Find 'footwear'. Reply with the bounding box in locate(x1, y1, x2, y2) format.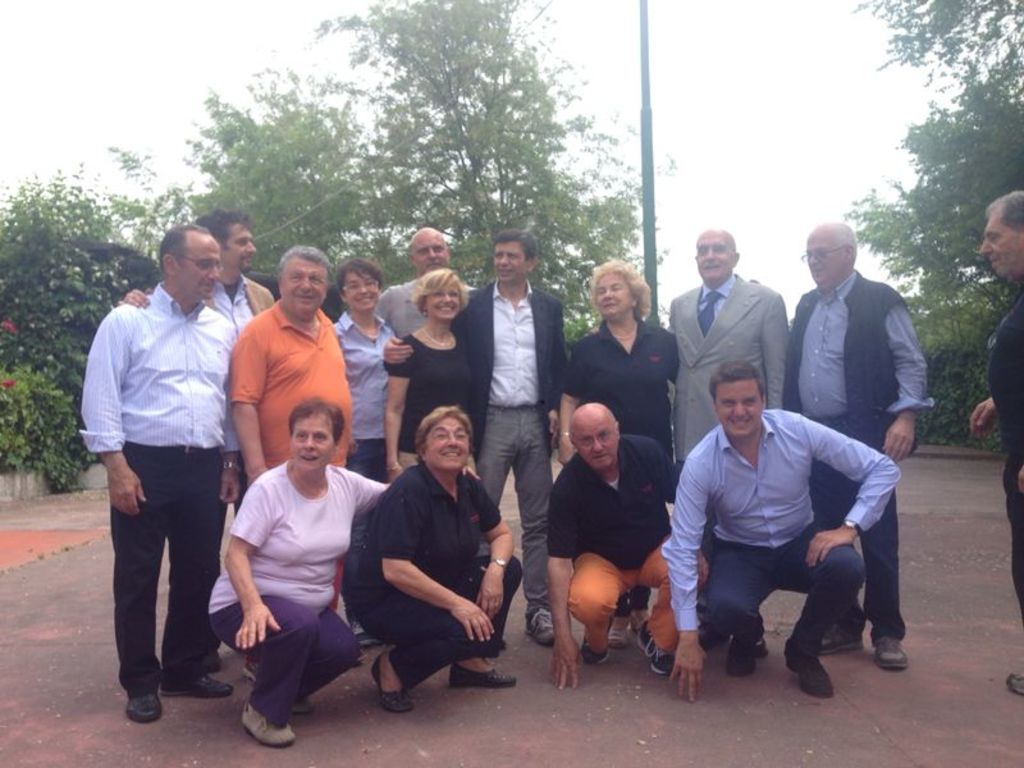
locate(239, 662, 312, 718).
